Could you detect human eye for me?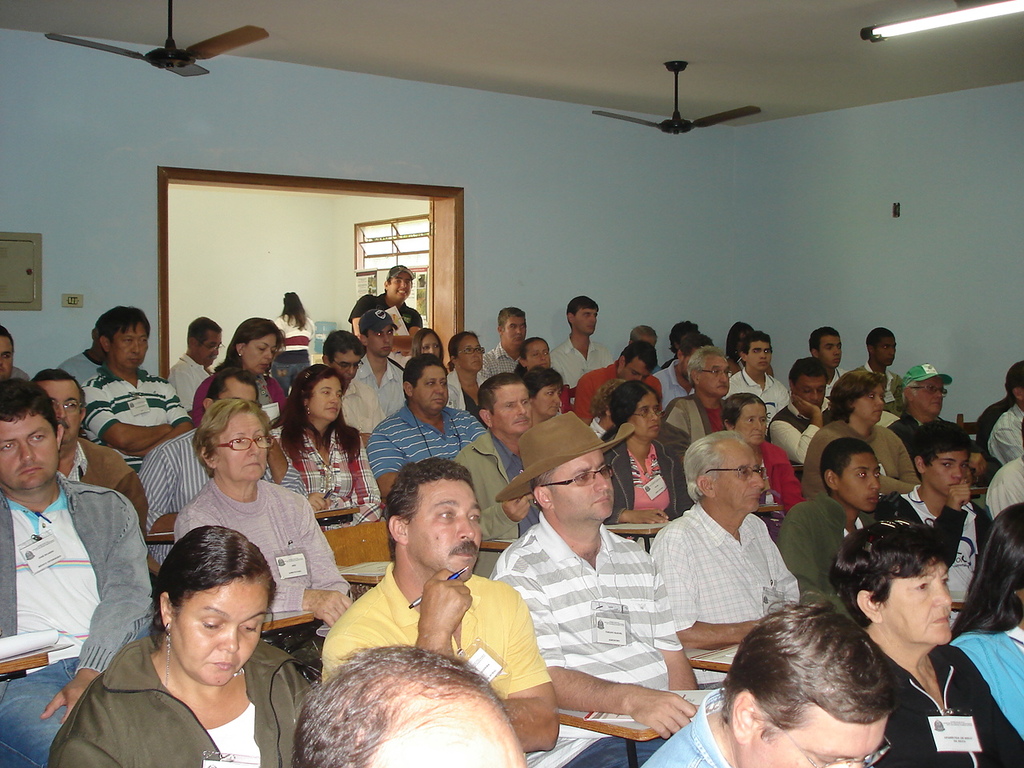
Detection result: {"left": 914, "top": 579, "right": 933, "bottom": 595}.
